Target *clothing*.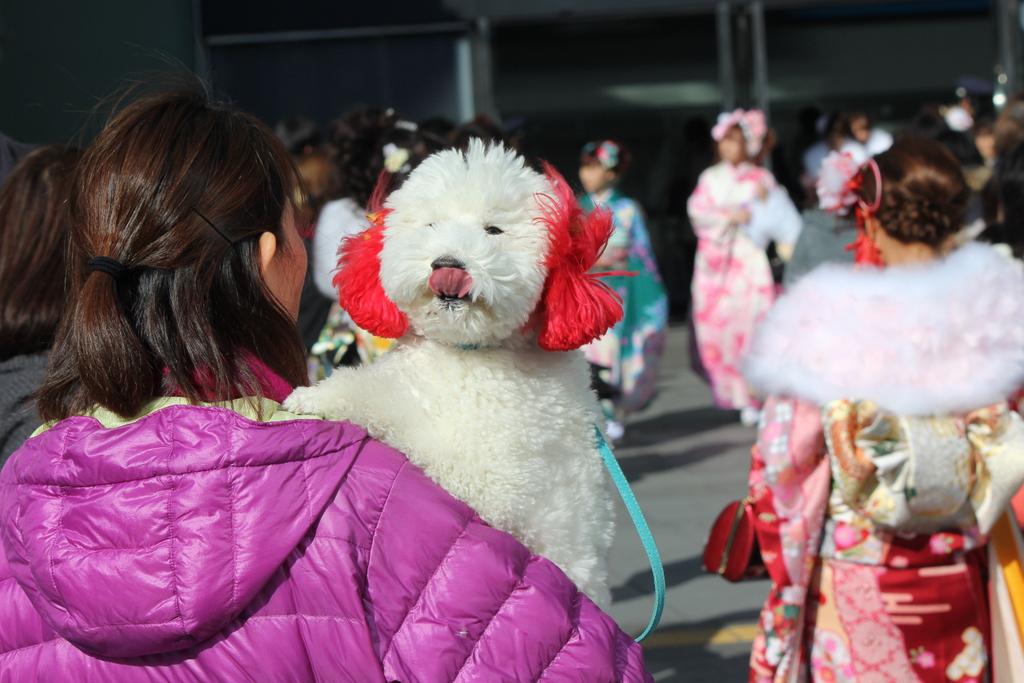
Target region: x1=783, y1=199, x2=876, y2=292.
